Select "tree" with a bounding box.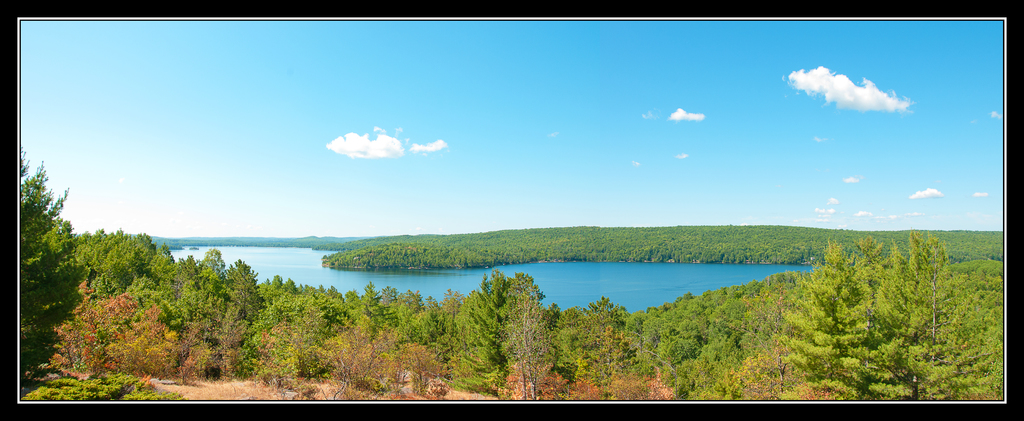
BBox(257, 262, 282, 325).
